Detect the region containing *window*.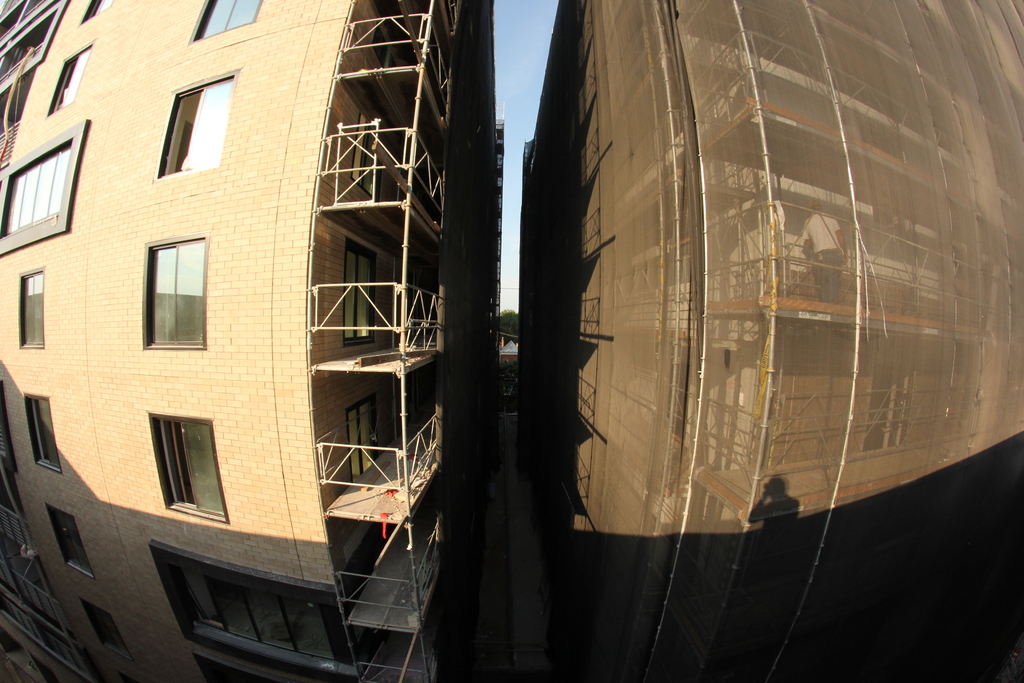
77/0/110/21.
